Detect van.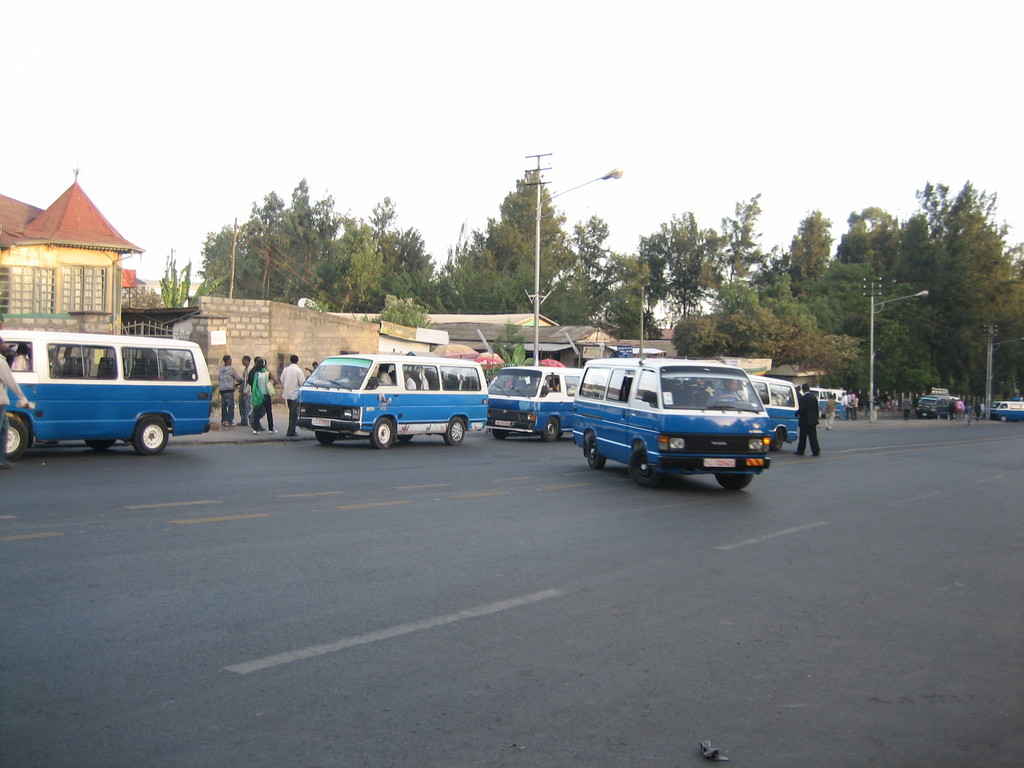
Detected at rect(567, 352, 773, 490).
